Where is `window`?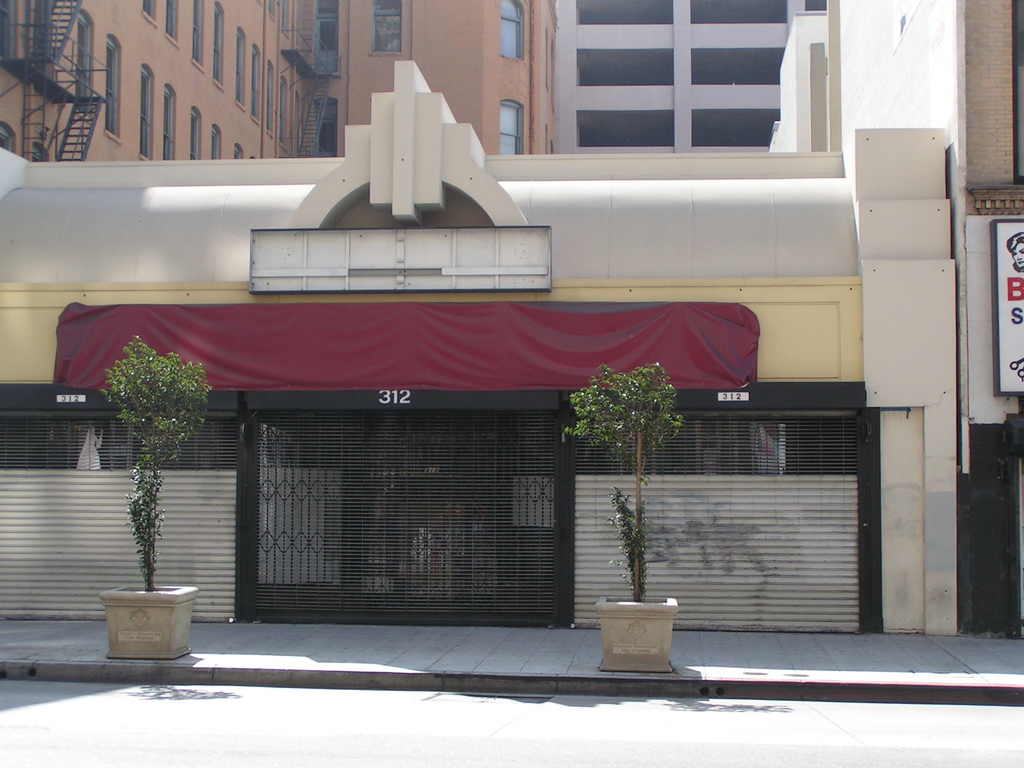
[left=195, top=0, right=204, bottom=66].
